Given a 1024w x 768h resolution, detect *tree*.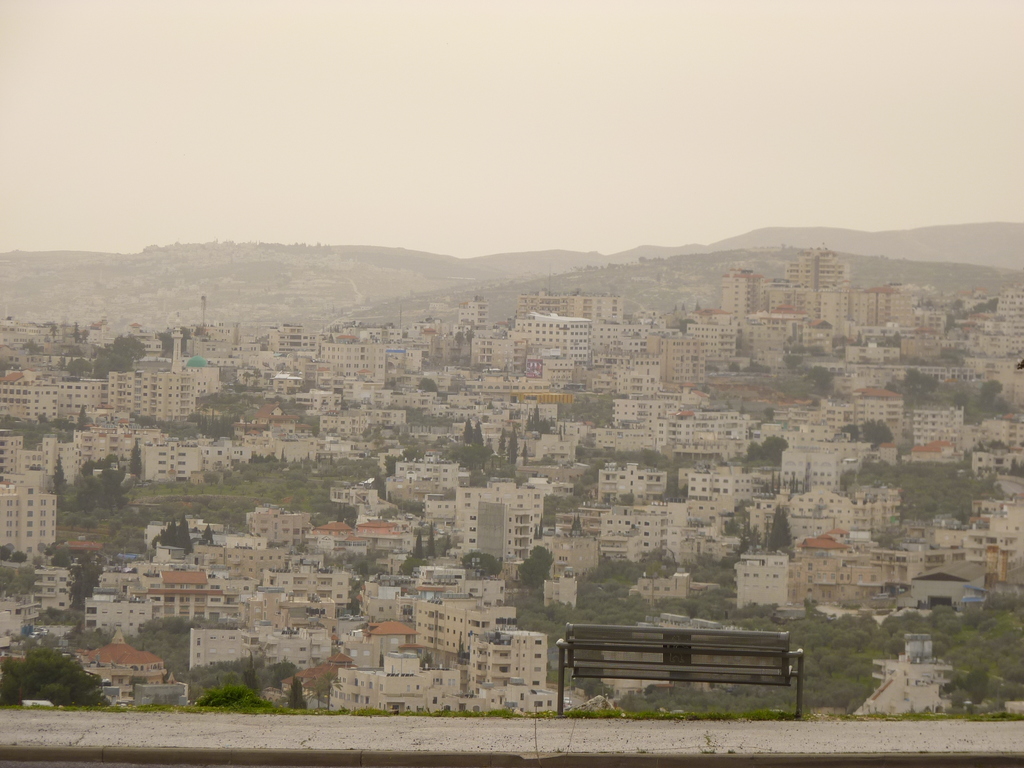
71/320/79/345.
